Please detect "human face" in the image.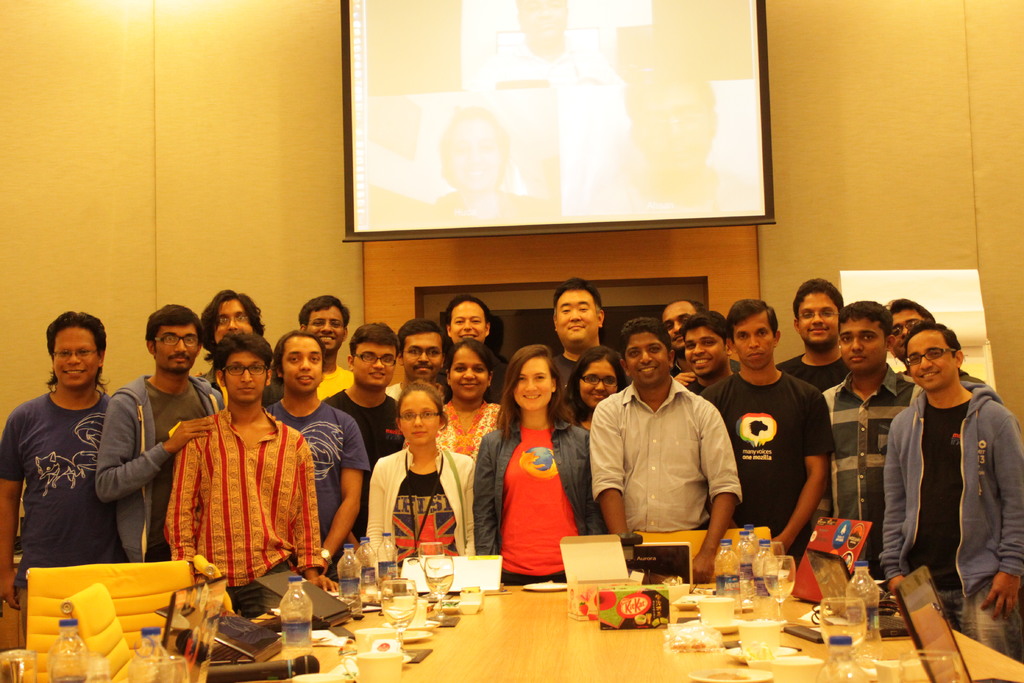
box(621, 333, 669, 390).
